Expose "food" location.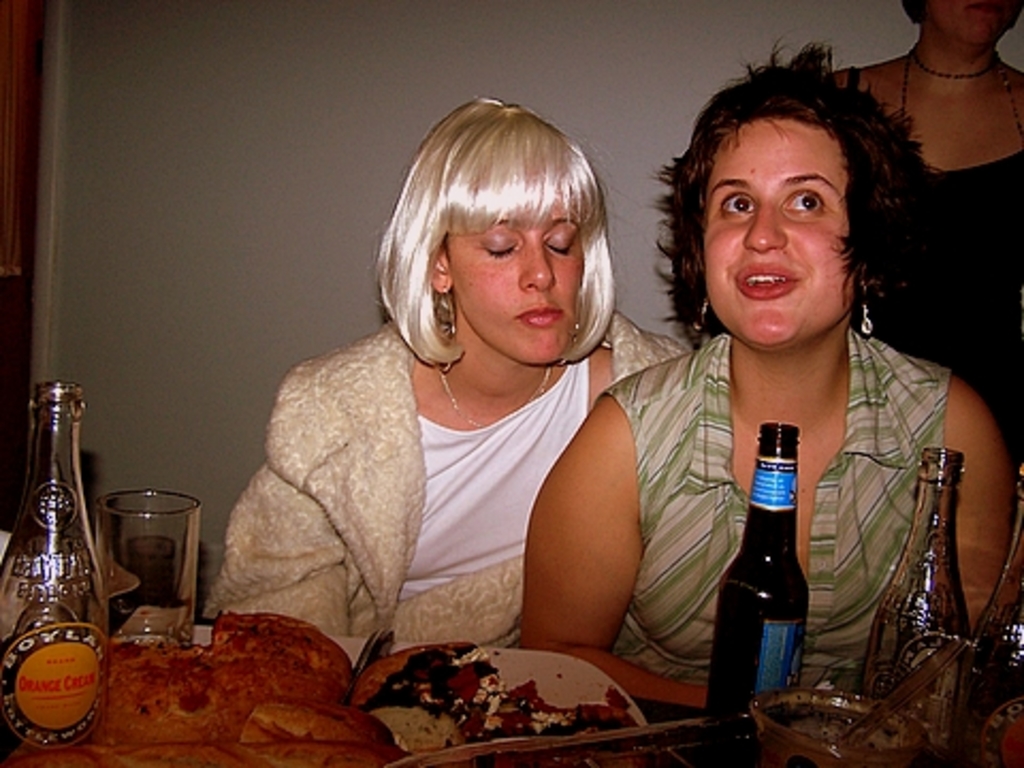
Exposed at 356:638:634:766.
